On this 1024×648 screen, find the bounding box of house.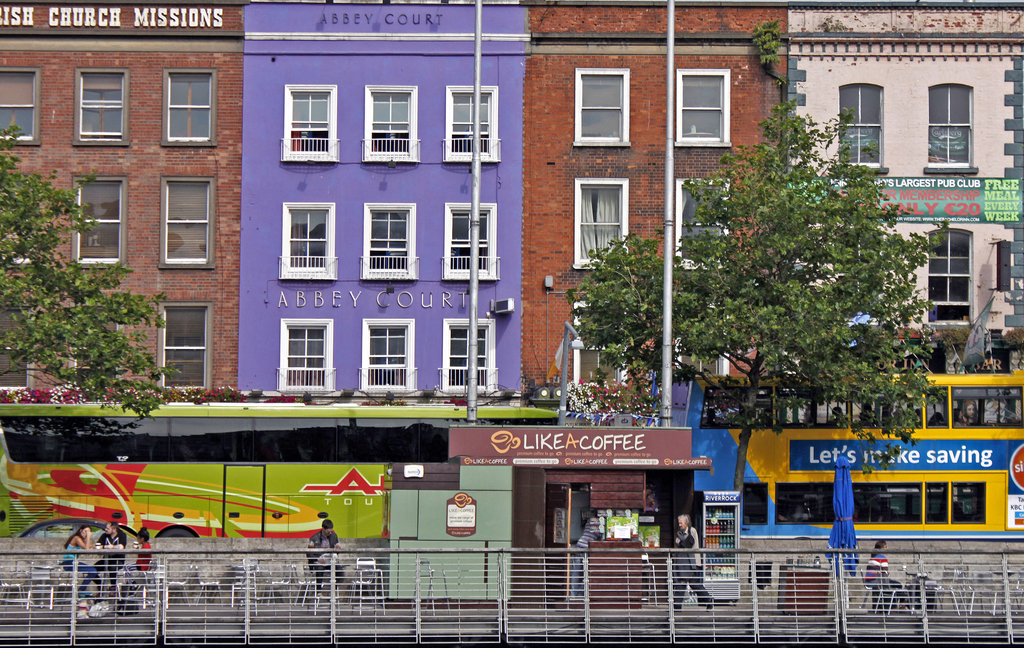
Bounding box: 784/0/1023/534.
